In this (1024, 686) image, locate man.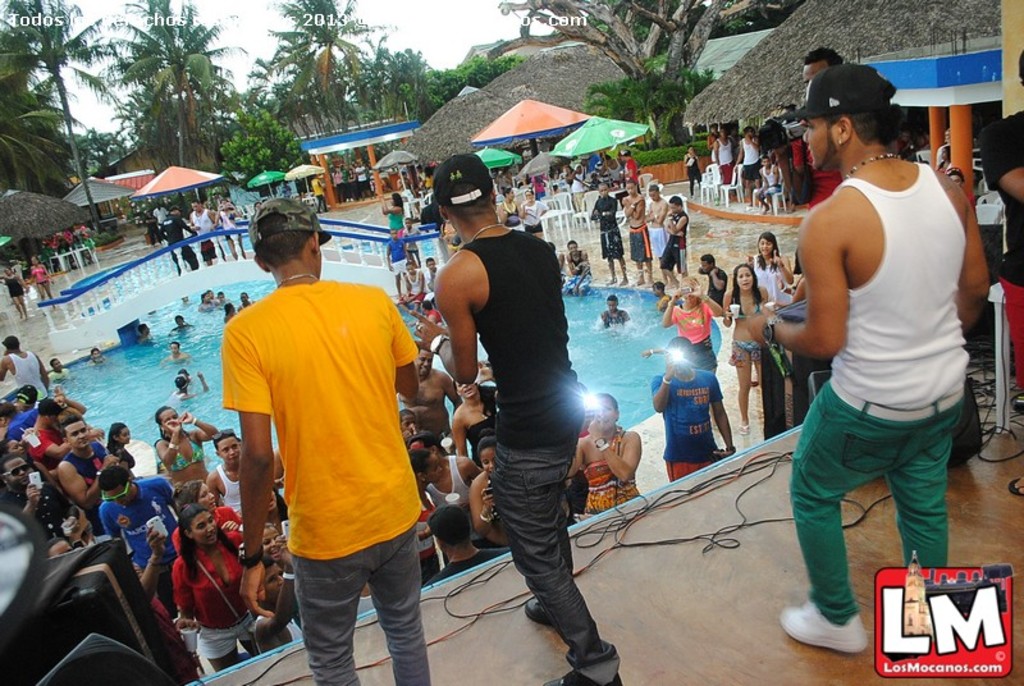
Bounding box: bbox=[46, 355, 70, 378].
